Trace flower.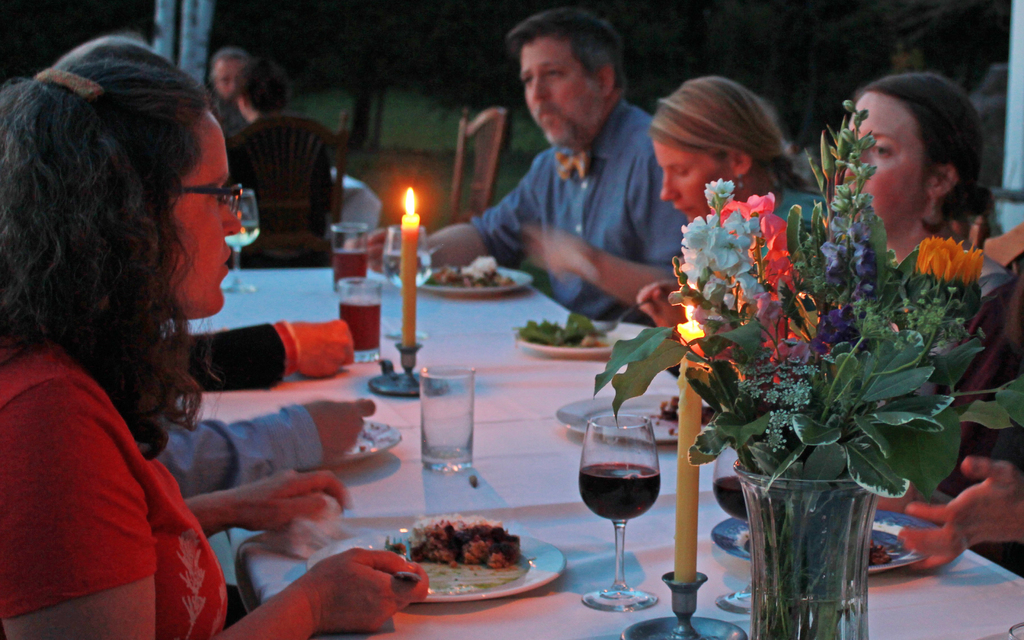
Traced to <region>916, 234, 984, 286</region>.
